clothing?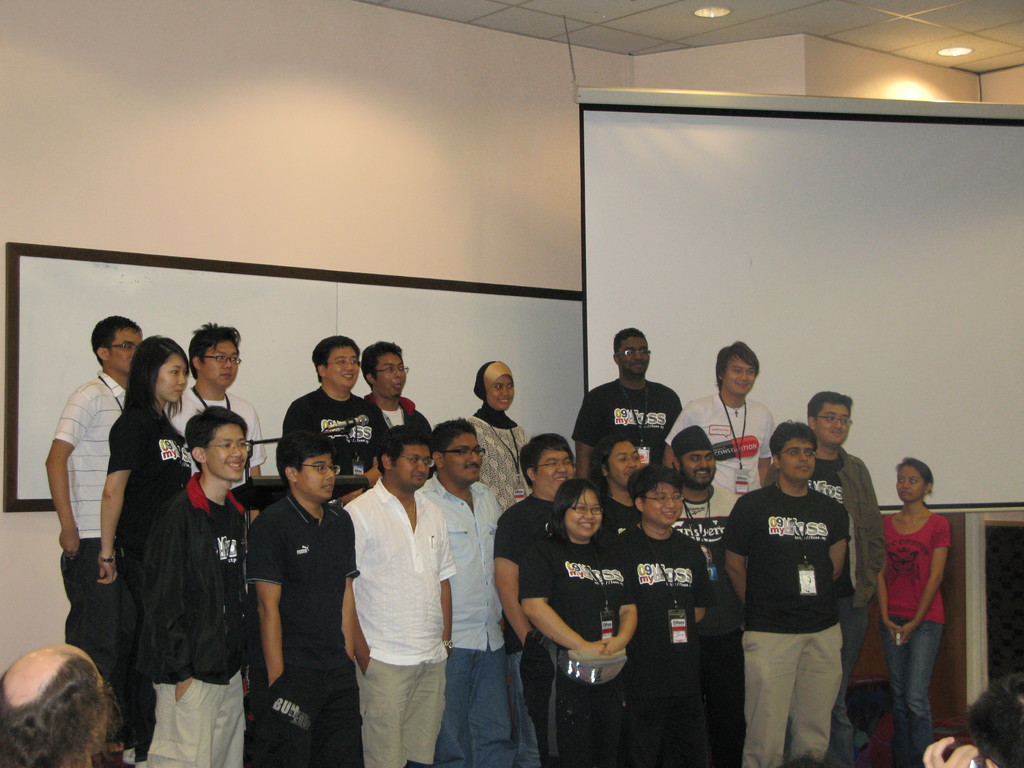
box(659, 482, 741, 573)
